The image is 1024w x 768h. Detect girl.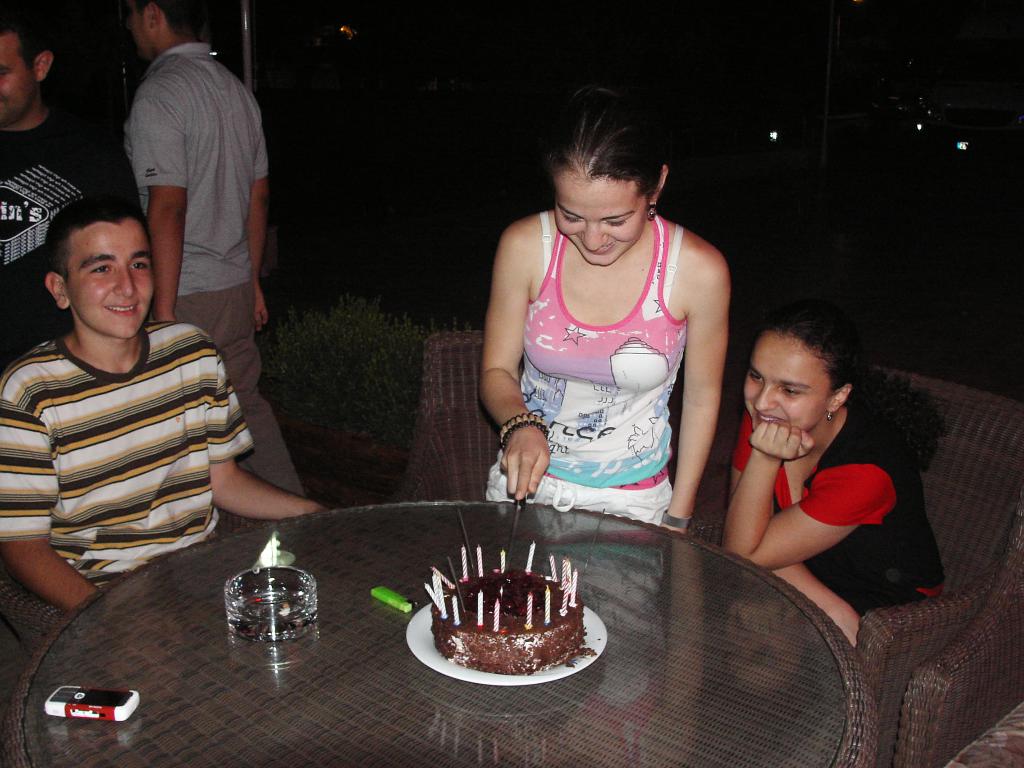
Detection: [x1=481, y1=87, x2=731, y2=534].
